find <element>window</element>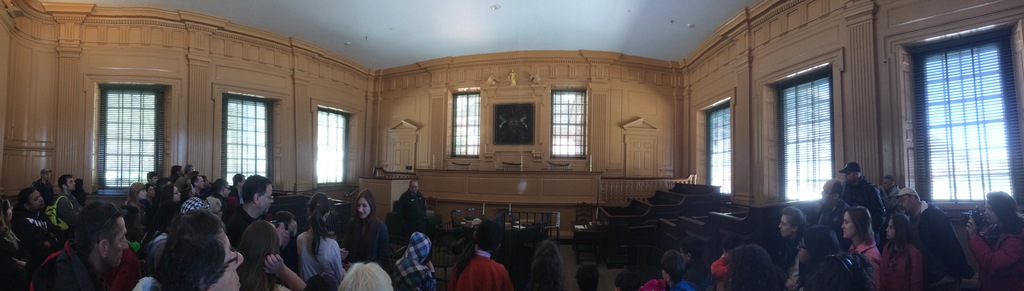
x1=908 y1=8 x2=1009 y2=215
